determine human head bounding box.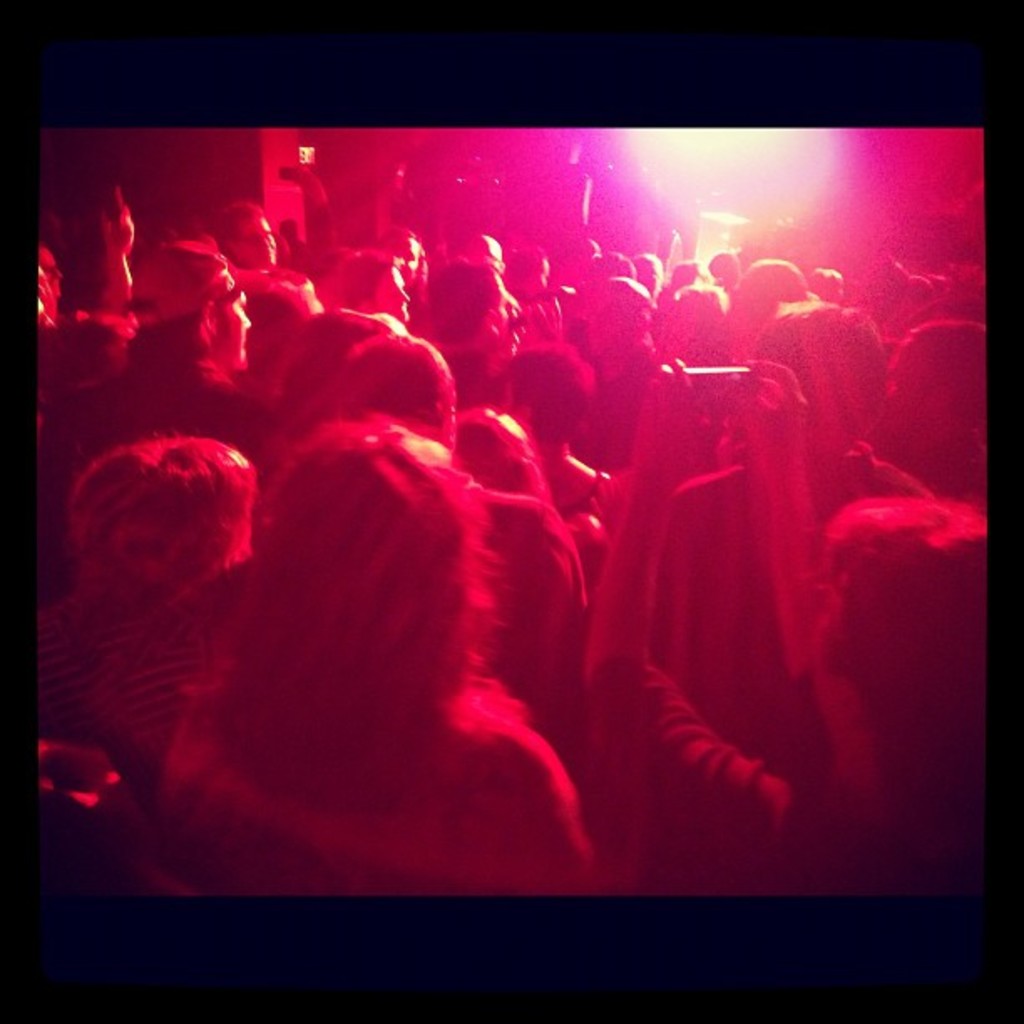
Determined: left=750, top=300, right=892, bottom=452.
